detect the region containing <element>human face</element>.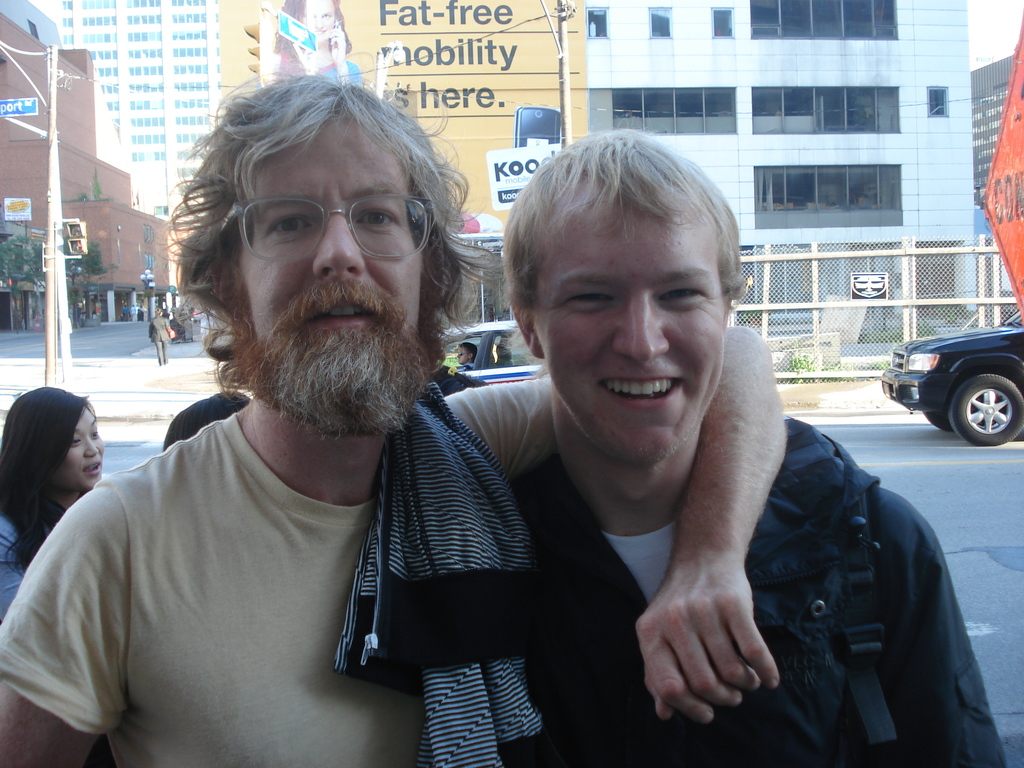
{"left": 60, "top": 404, "right": 111, "bottom": 483}.
